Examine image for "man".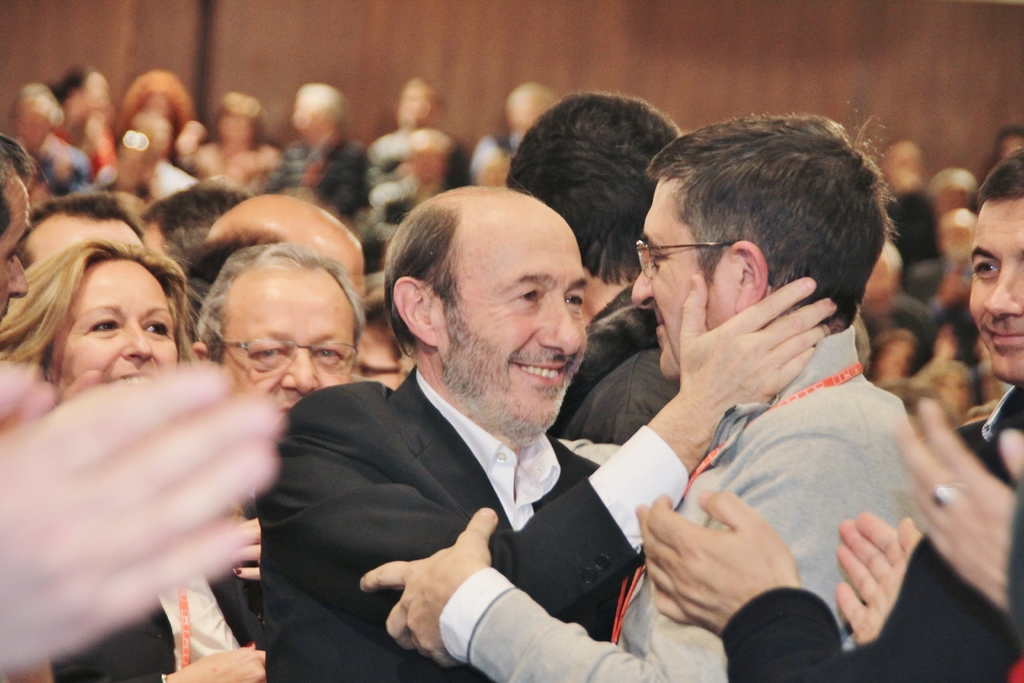
Examination result: [left=367, top=80, right=474, bottom=183].
